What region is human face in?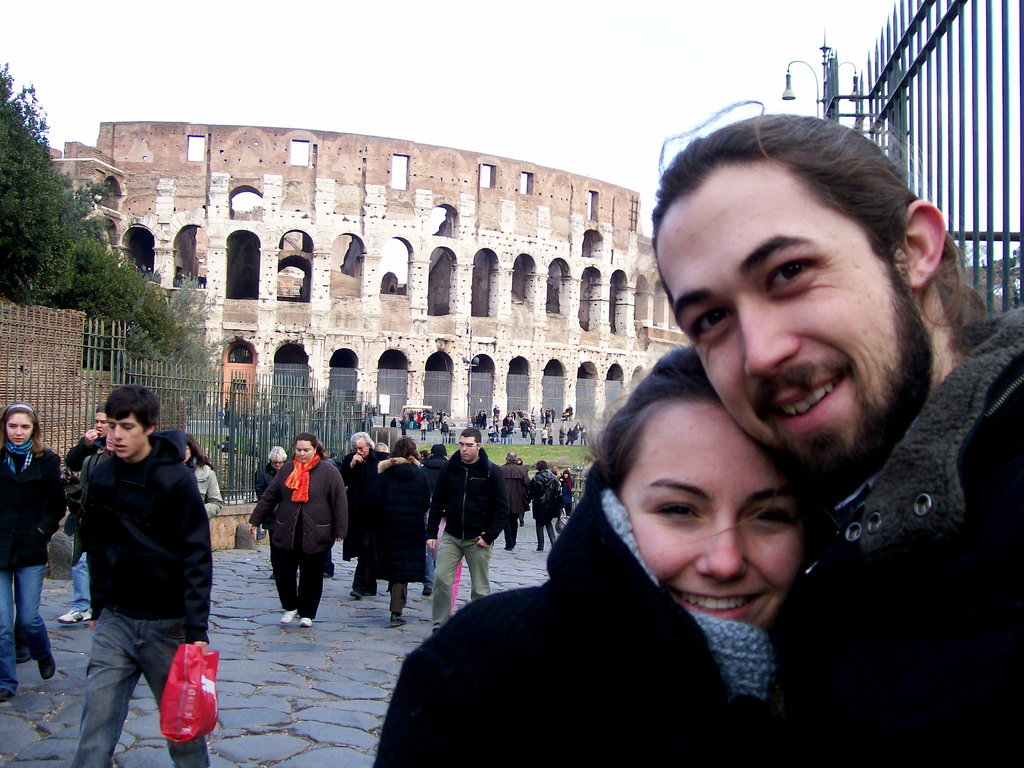
bbox(297, 442, 318, 462).
